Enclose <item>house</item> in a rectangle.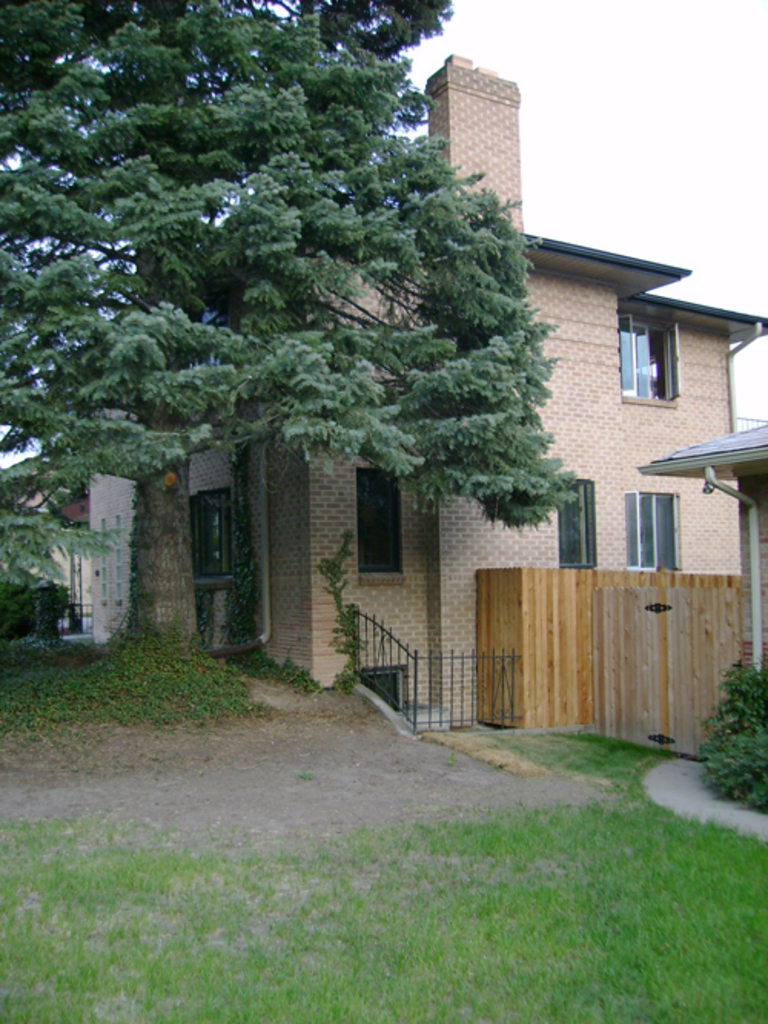
104 69 728 763.
